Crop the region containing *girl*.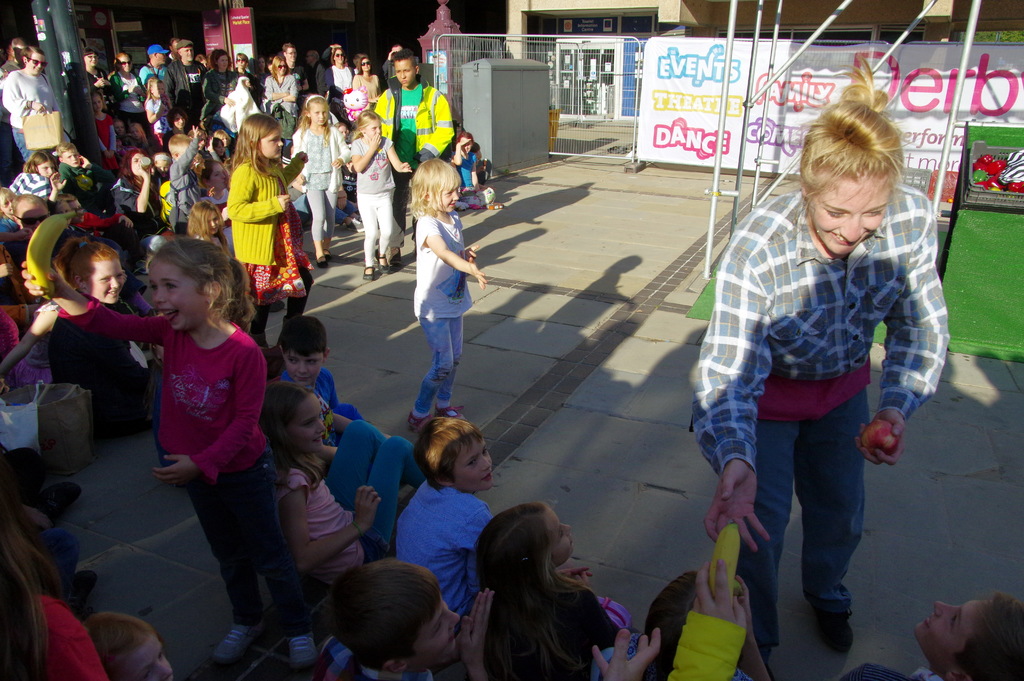
Crop region: x1=351 y1=113 x2=410 y2=275.
